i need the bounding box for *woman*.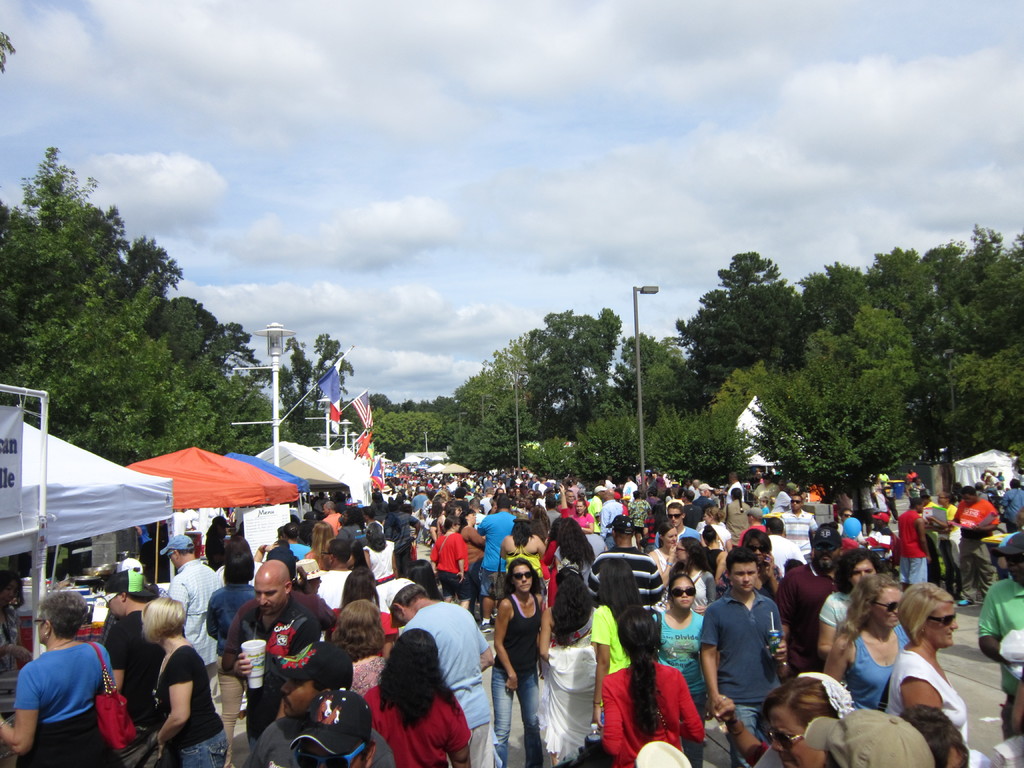
Here it is: l=732, t=526, r=788, b=611.
